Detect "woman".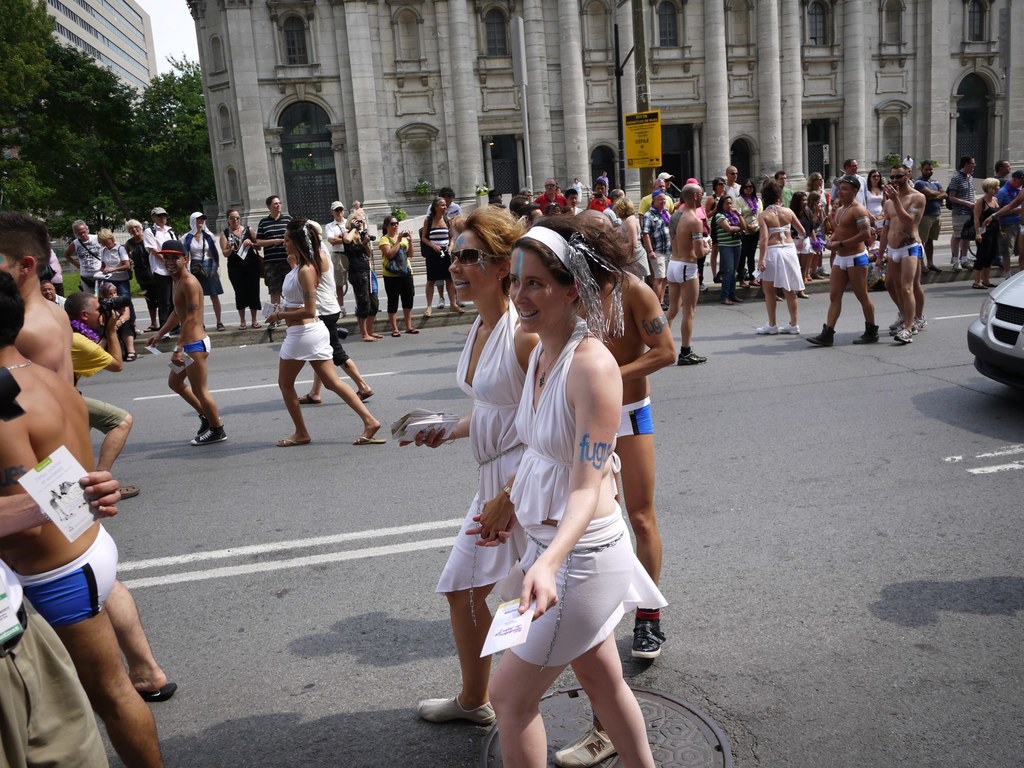
Detected at 785 191 806 300.
